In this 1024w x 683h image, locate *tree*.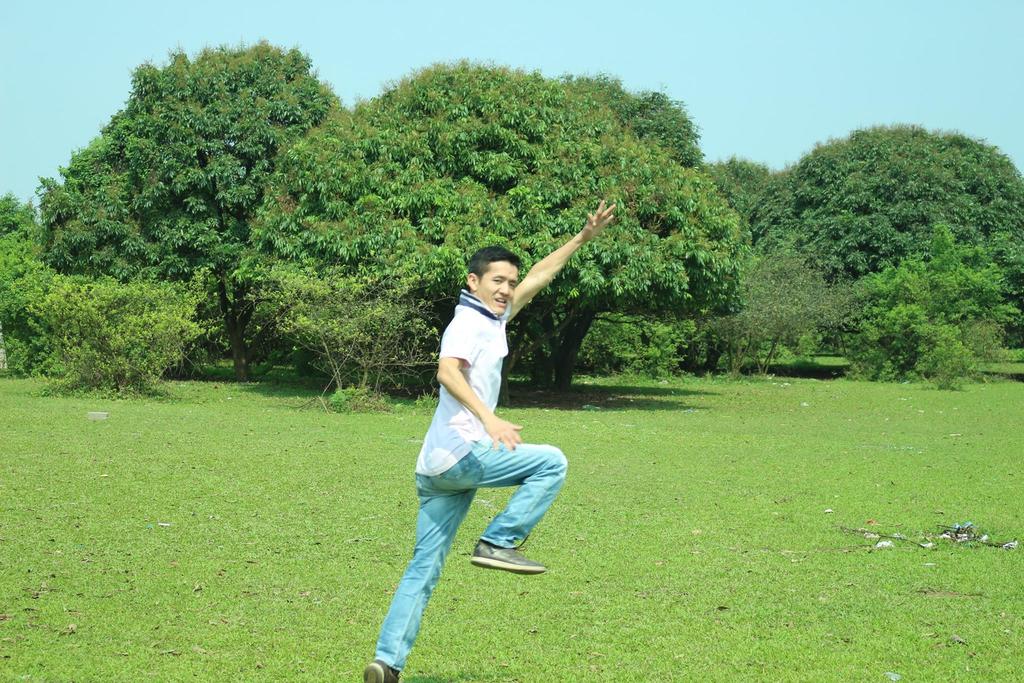
Bounding box: region(235, 44, 749, 417).
